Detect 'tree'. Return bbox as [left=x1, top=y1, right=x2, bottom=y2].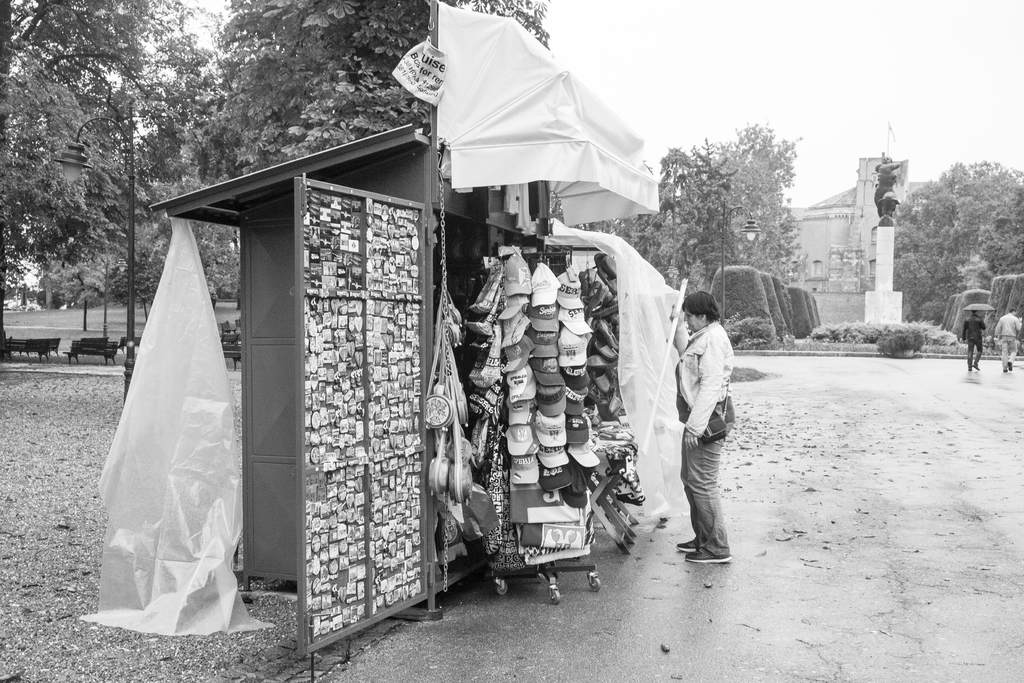
[left=583, top=114, right=810, bottom=305].
